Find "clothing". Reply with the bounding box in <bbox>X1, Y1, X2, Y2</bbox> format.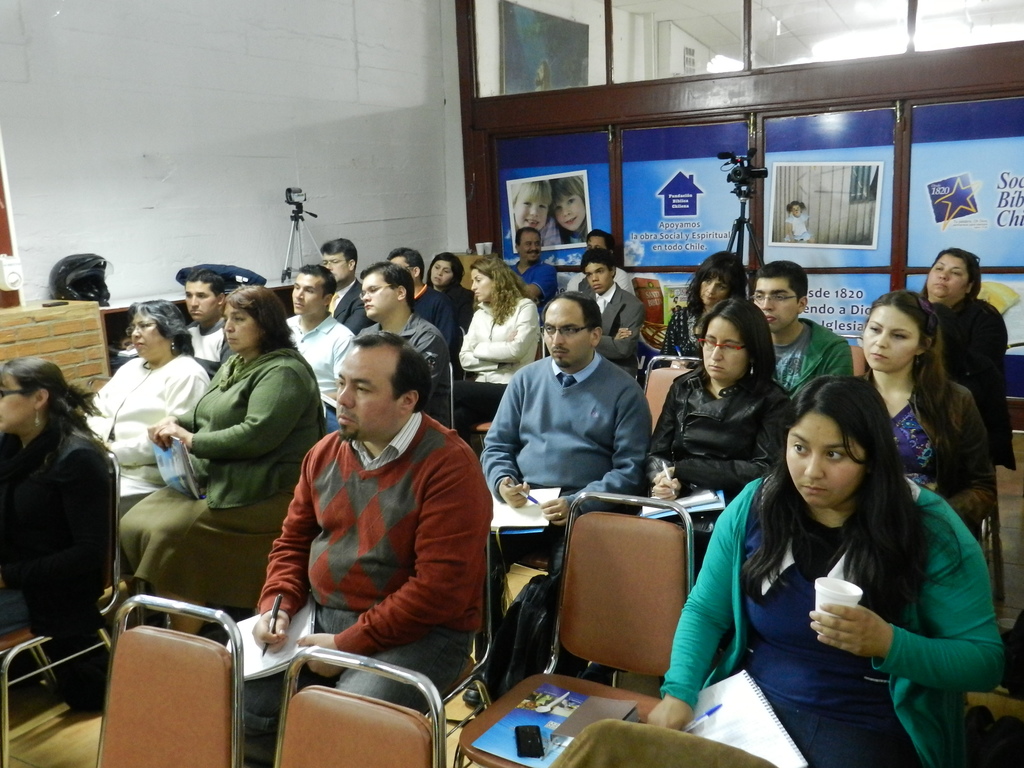
<bbox>650, 308, 710, 367</bbox>.
